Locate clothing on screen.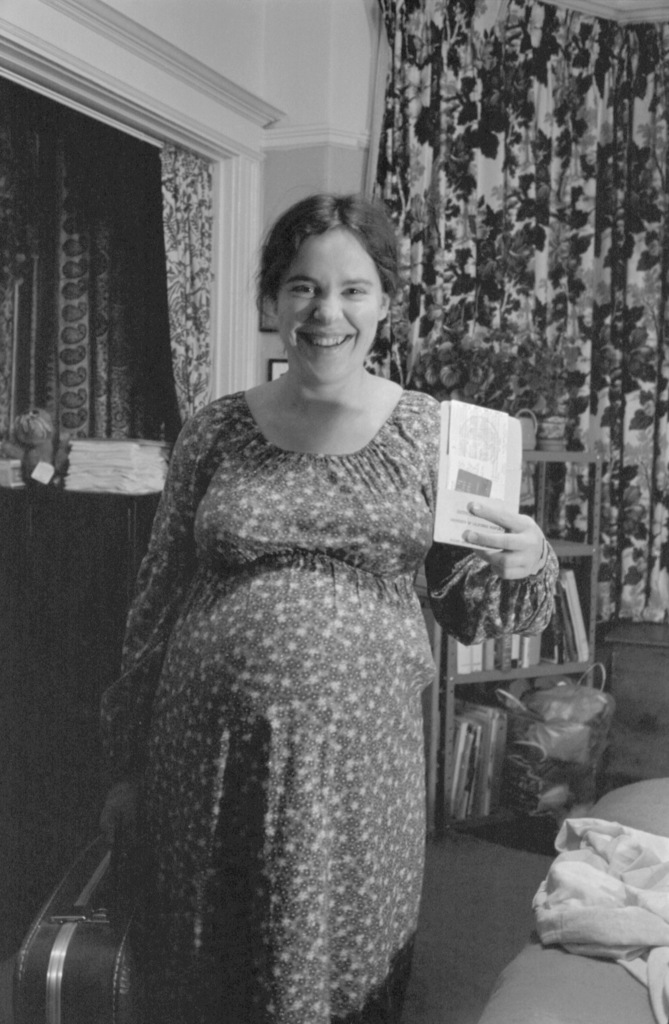
On screen at 99,342,477,993.
